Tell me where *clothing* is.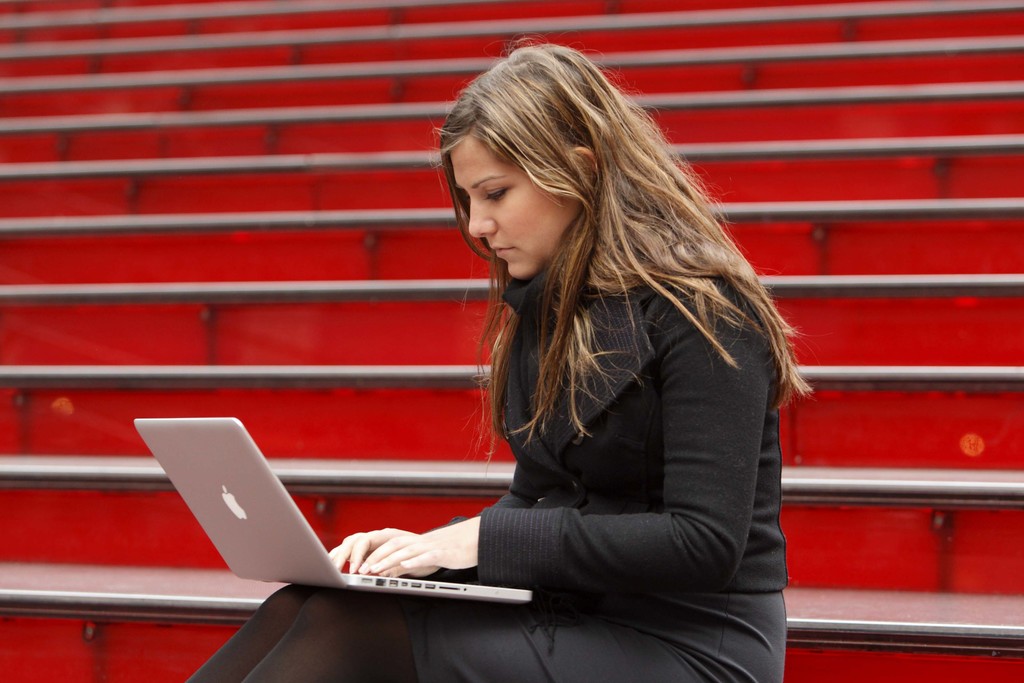
*clothing* is at left=388, top=256, right=785, bottom=682.
